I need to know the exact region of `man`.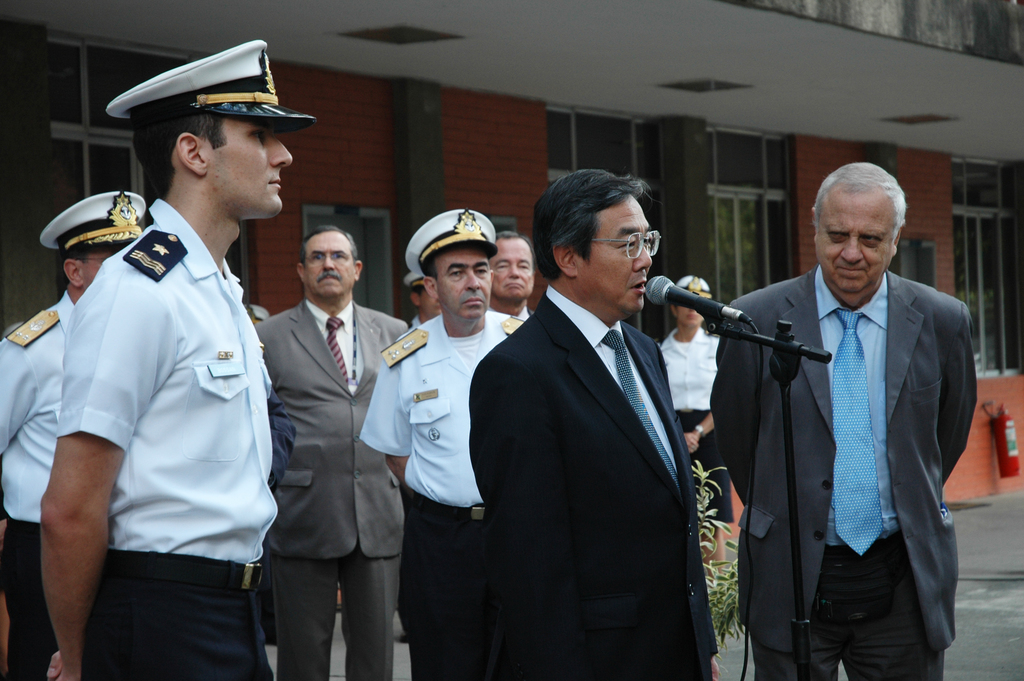
Region: <bbox>464, 167, 719, 680</bbox>.
